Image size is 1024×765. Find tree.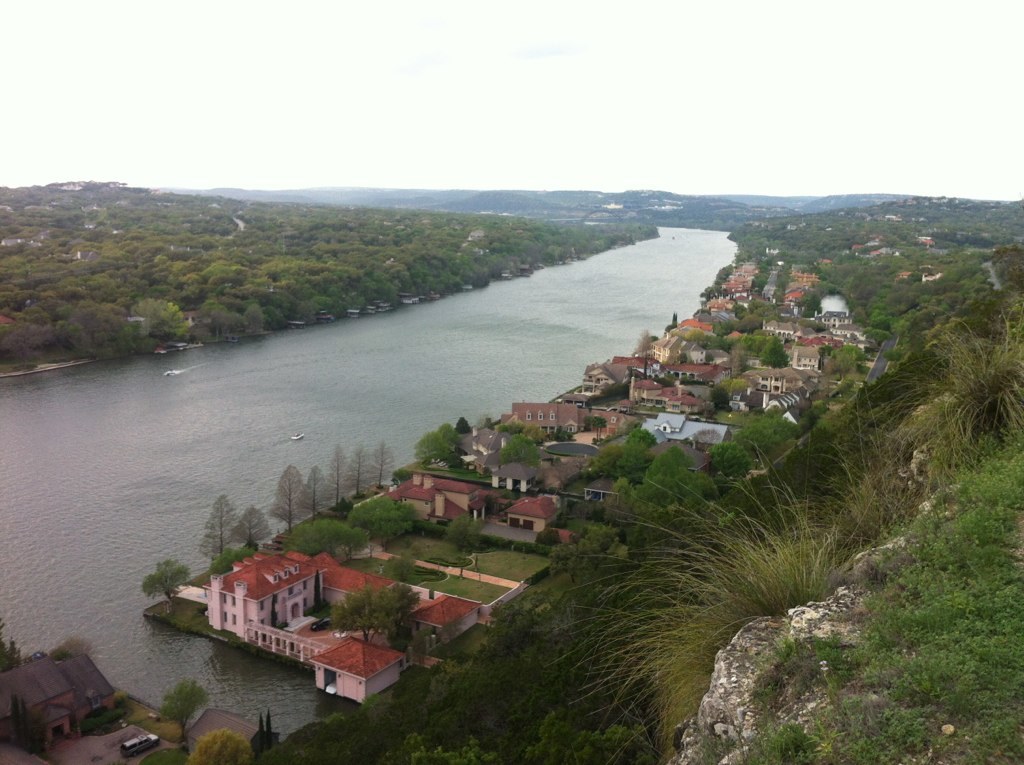
x1=161 y1=678 x2=204 y2=733.
